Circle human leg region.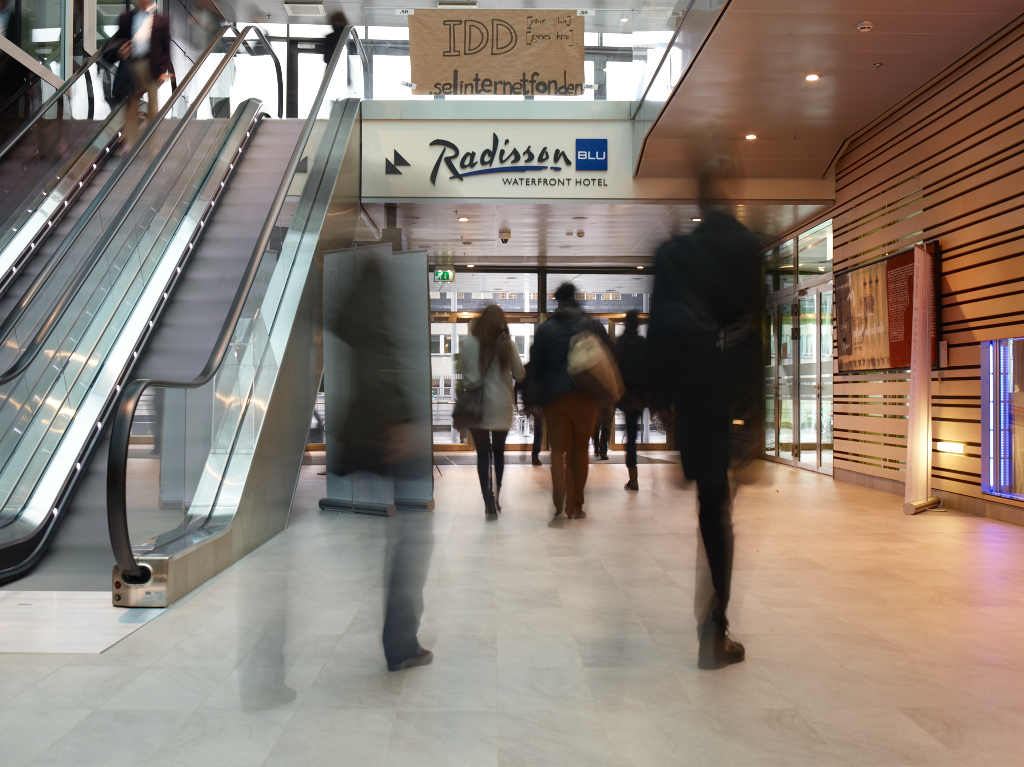
Region: crop(569, 414, 598, 517).
